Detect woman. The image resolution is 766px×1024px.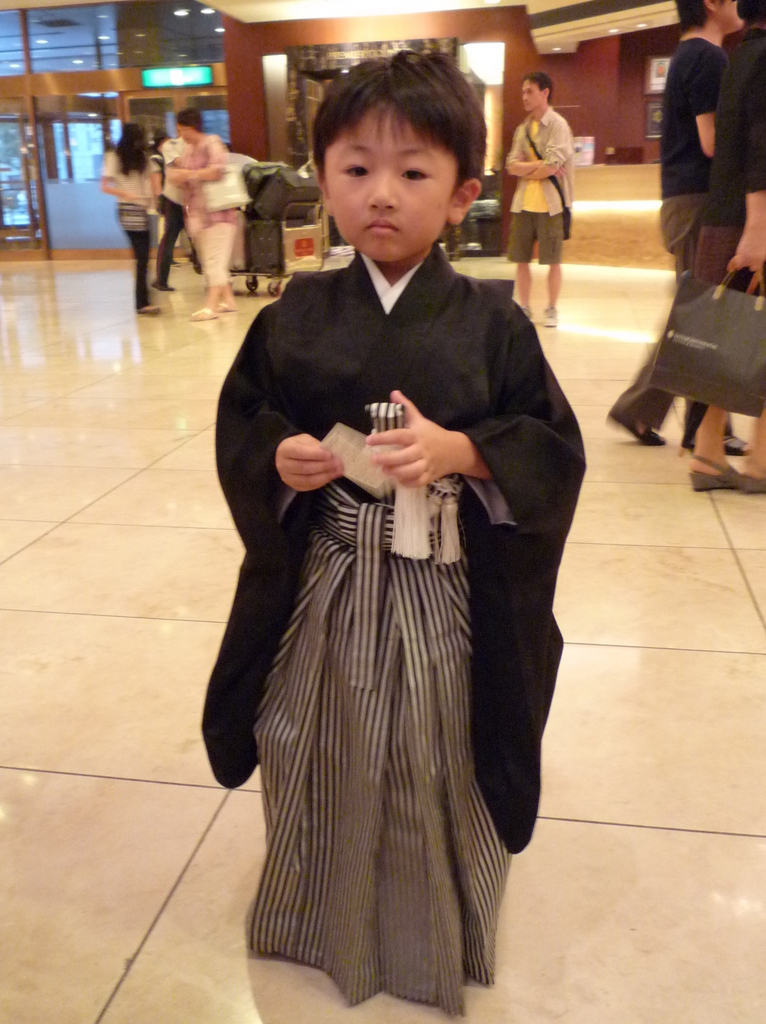
[left=100, top=125, right=171, bottom=319].
